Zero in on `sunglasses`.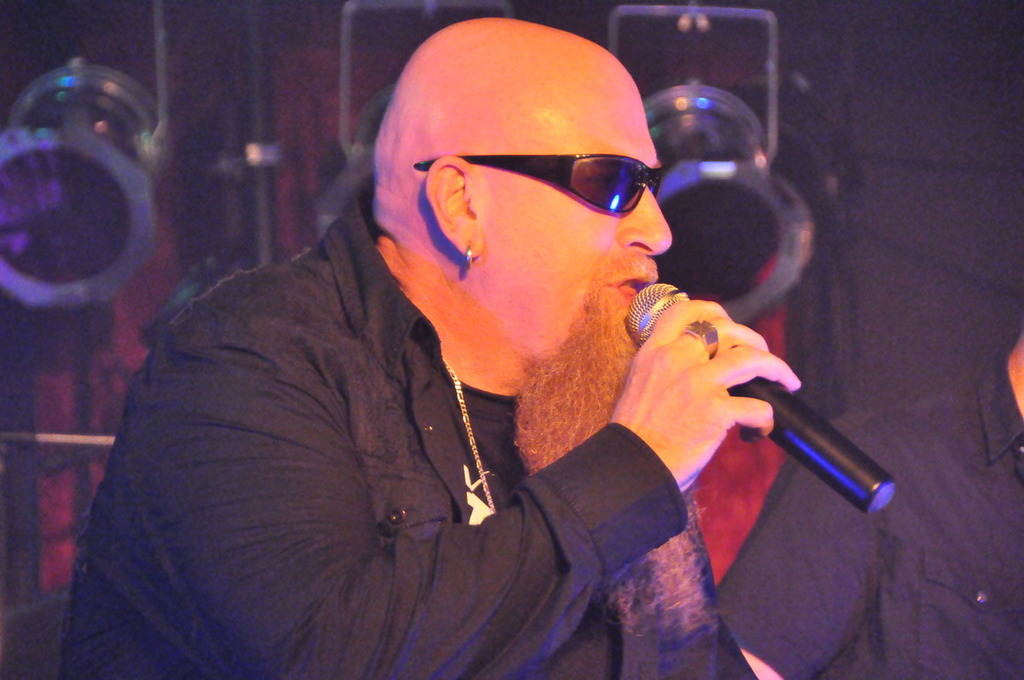
Zeroed in: BBox(415, 149, 665, 215).
